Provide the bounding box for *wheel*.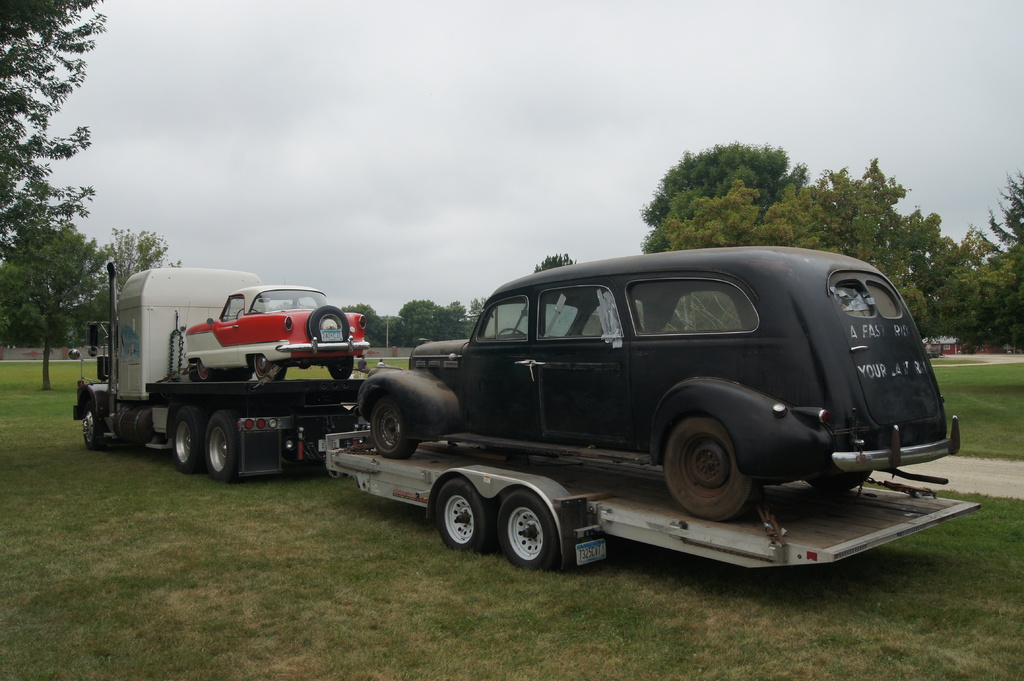
{"x1": 255, "y1": 354, "x2": 281, "y2": 378}.
